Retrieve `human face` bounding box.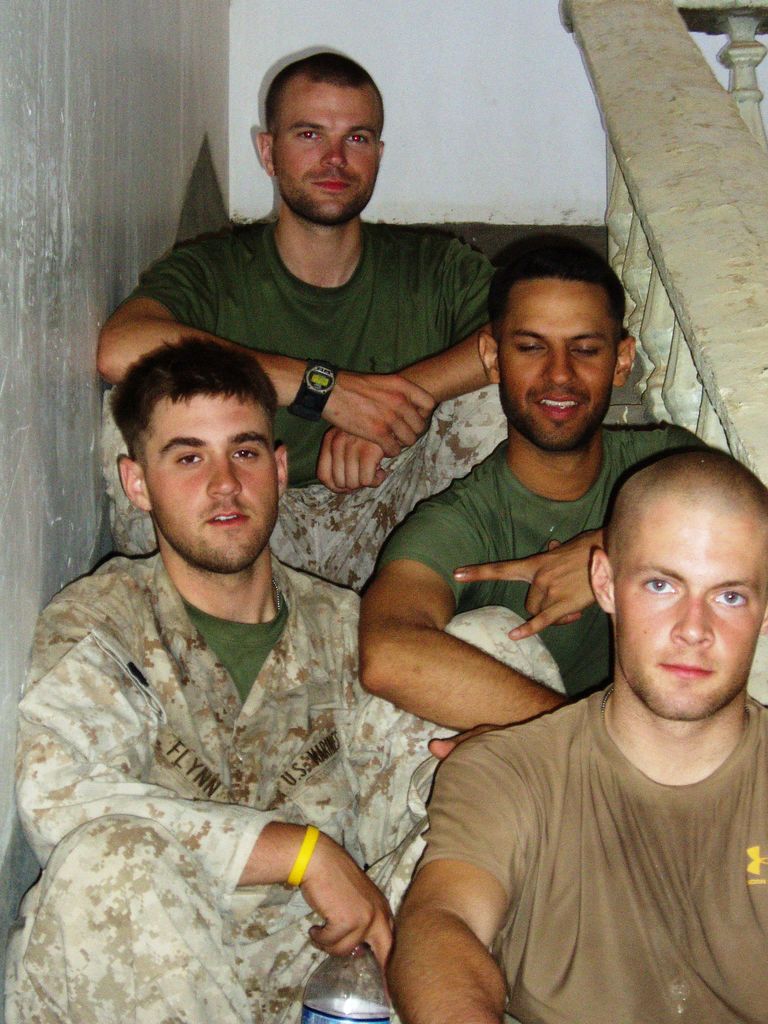
Bounding box: (left=635, top=486, right=761, bottom=711).
